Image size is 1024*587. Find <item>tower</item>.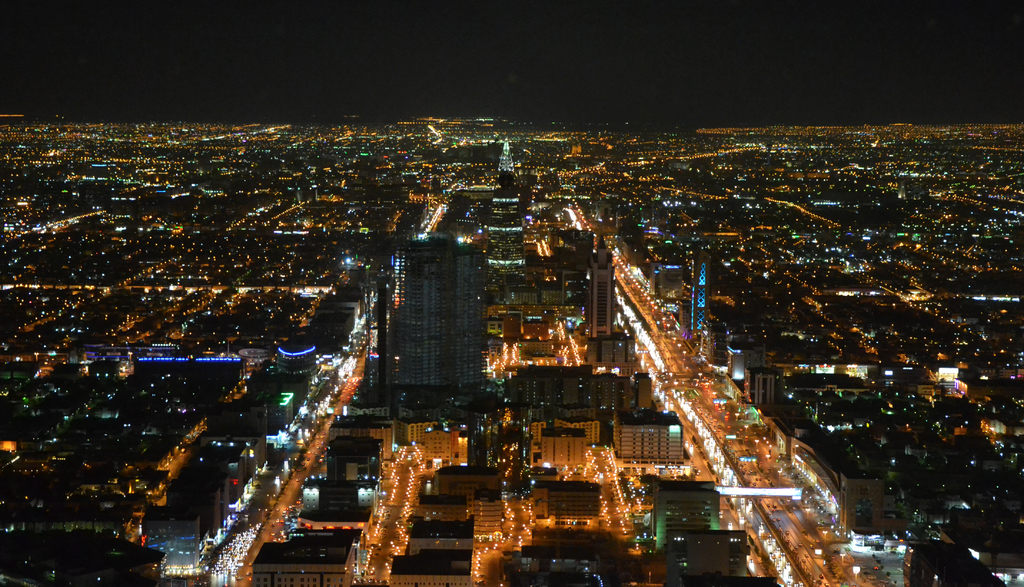
BBox(585, 232, 616, 337).
